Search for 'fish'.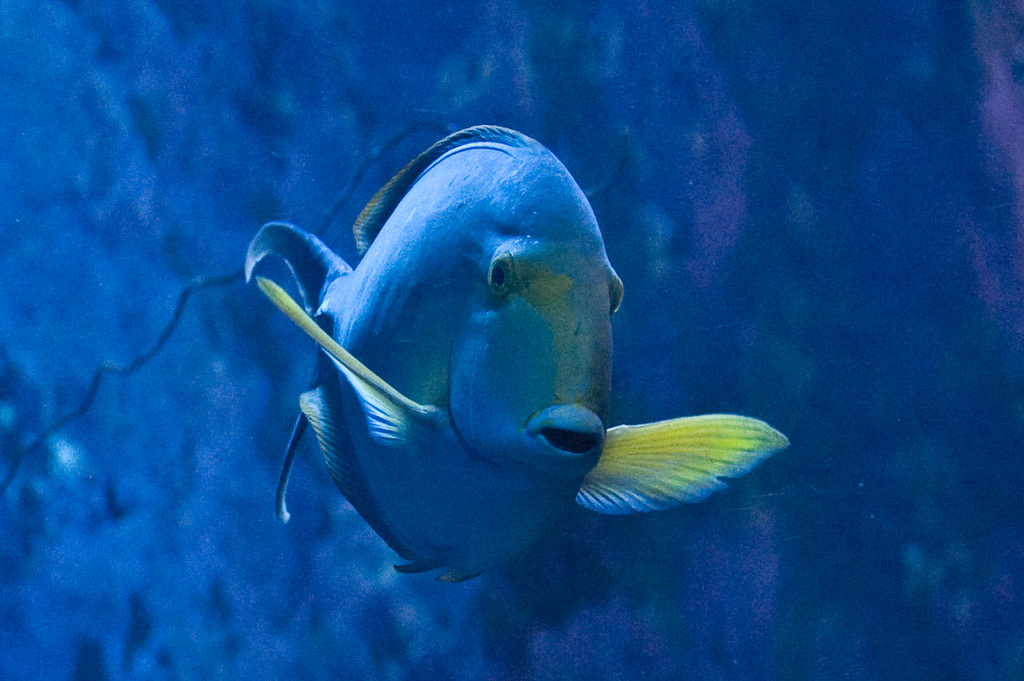
Found at <region>218, 131, 781, 578</region>.
